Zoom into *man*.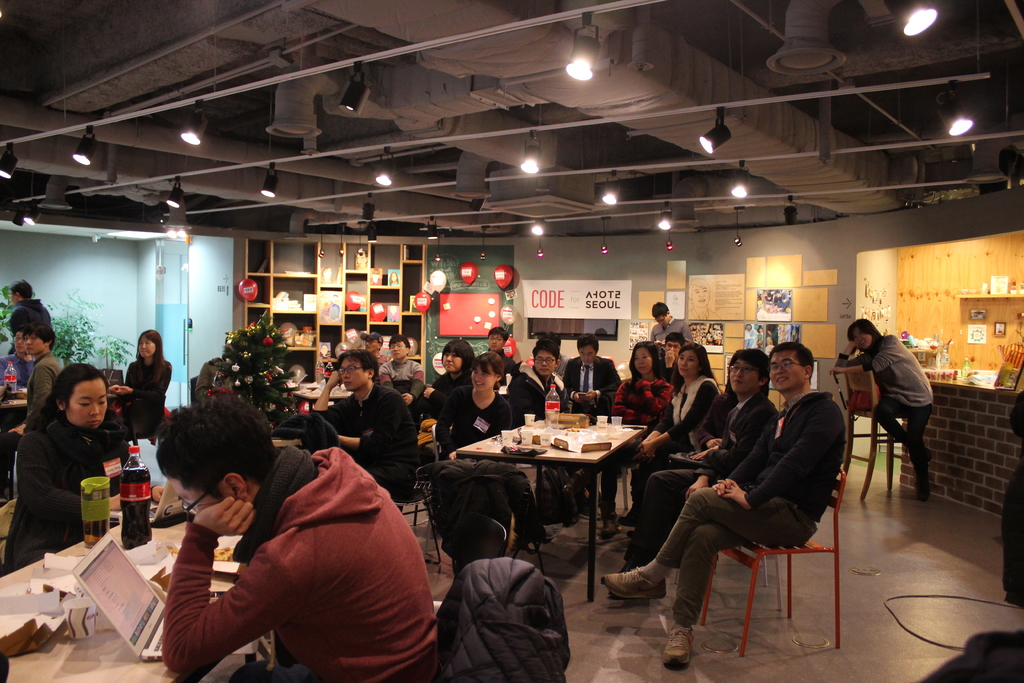
Zoom target: rect(374, 333, 426, 400).
